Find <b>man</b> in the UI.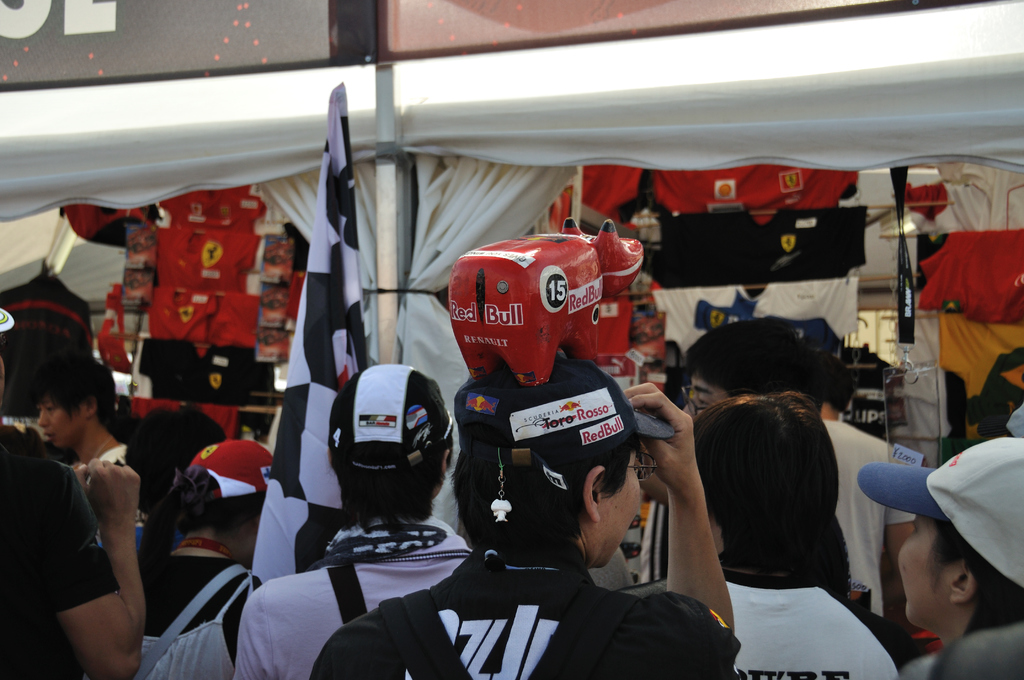
UI element at bbox=[804, 344, 917, 622].
